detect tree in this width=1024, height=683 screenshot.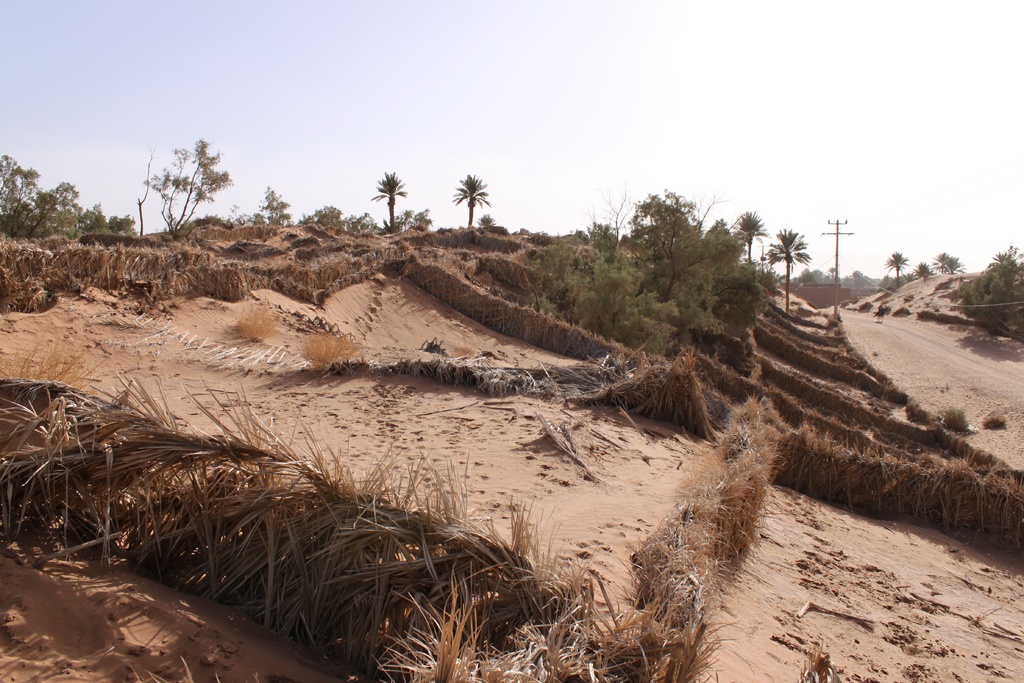
Detection: detection(933, 250, 945, 276).
